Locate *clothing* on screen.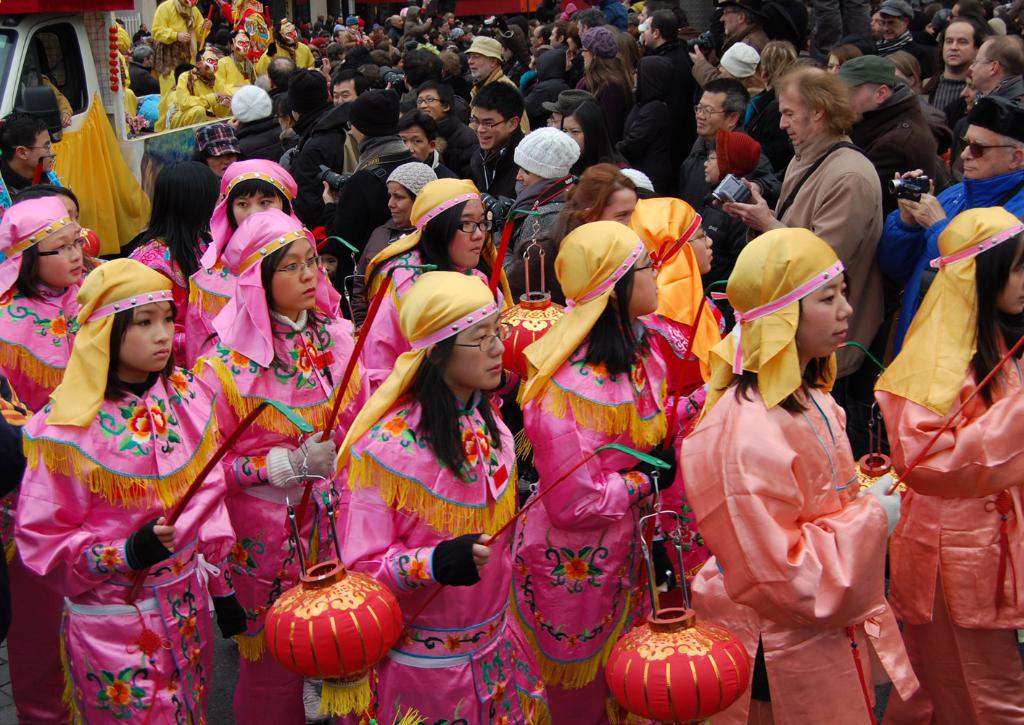
On screen at <box>636,53,683,183</box>.
